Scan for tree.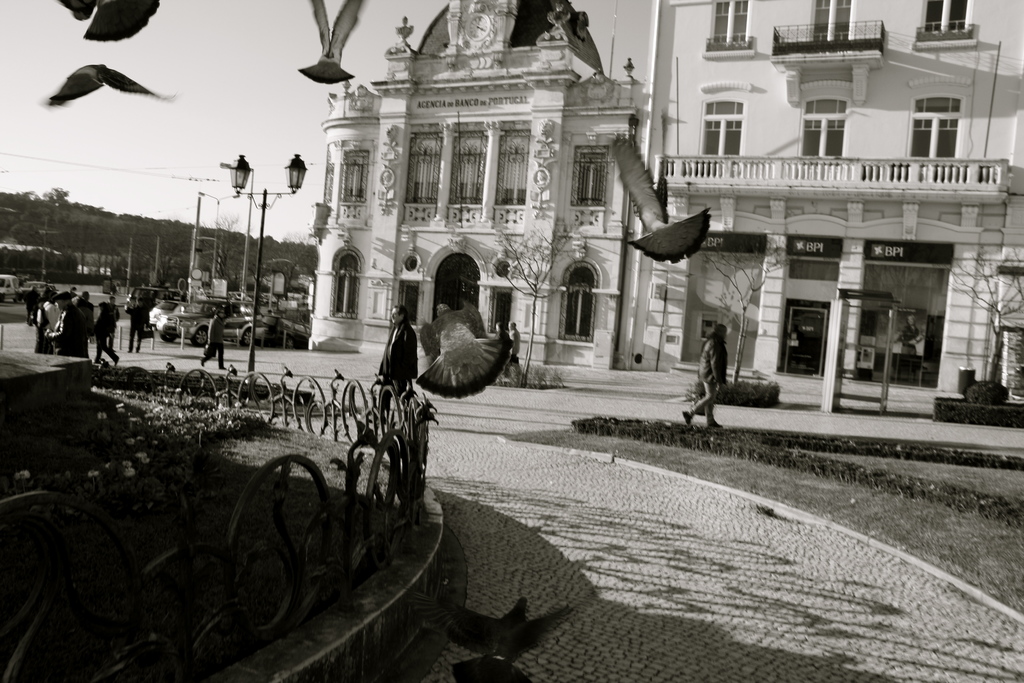
Scan result: box(42, 183, 89, 211).
